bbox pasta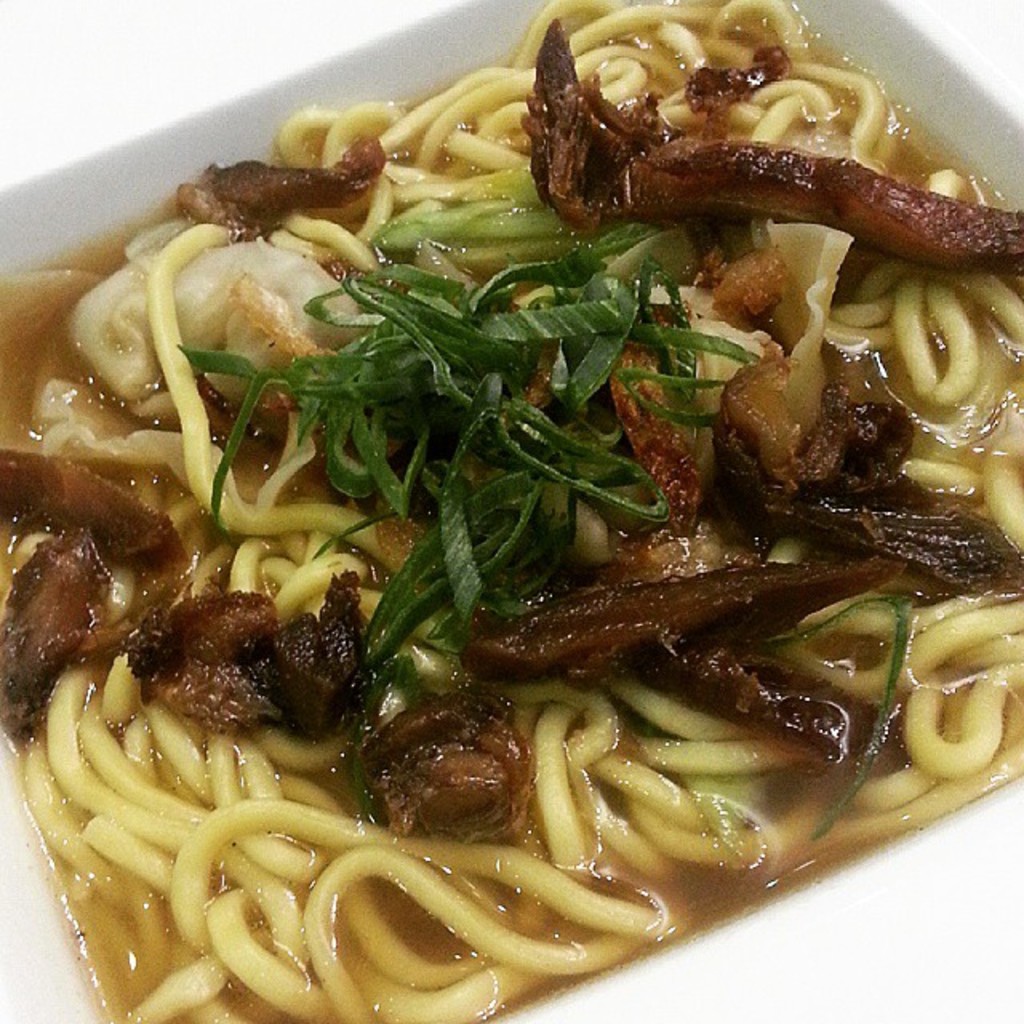
l=26, t=0, r=1022, b=1022
